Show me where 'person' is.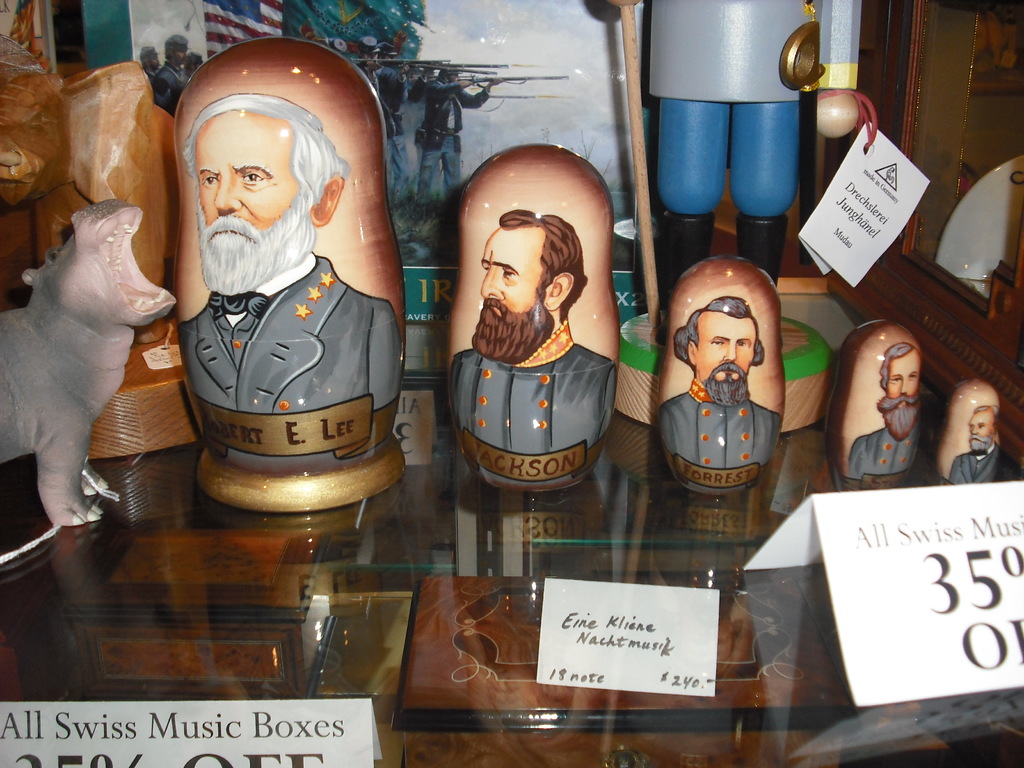
'person' is at {"left": 137, "top": 47, "right": 162, "bottom": 84}.
